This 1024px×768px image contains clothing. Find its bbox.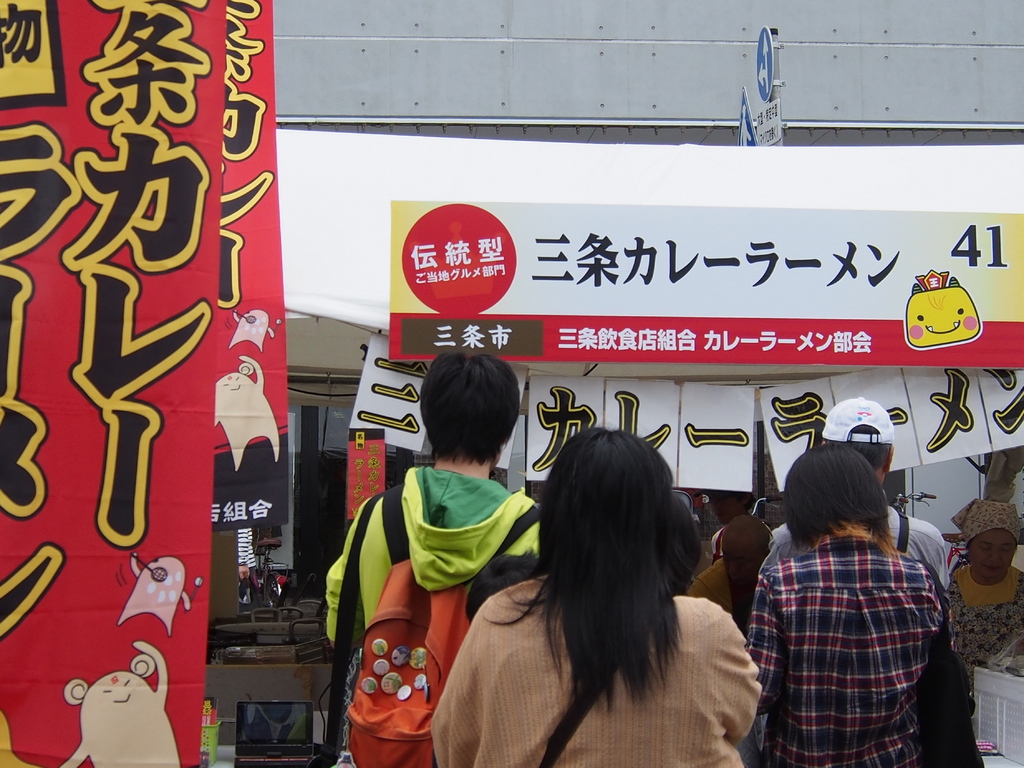
{"x1": 948, "y1": 566, "x2": 1023, "y2": 676}.
